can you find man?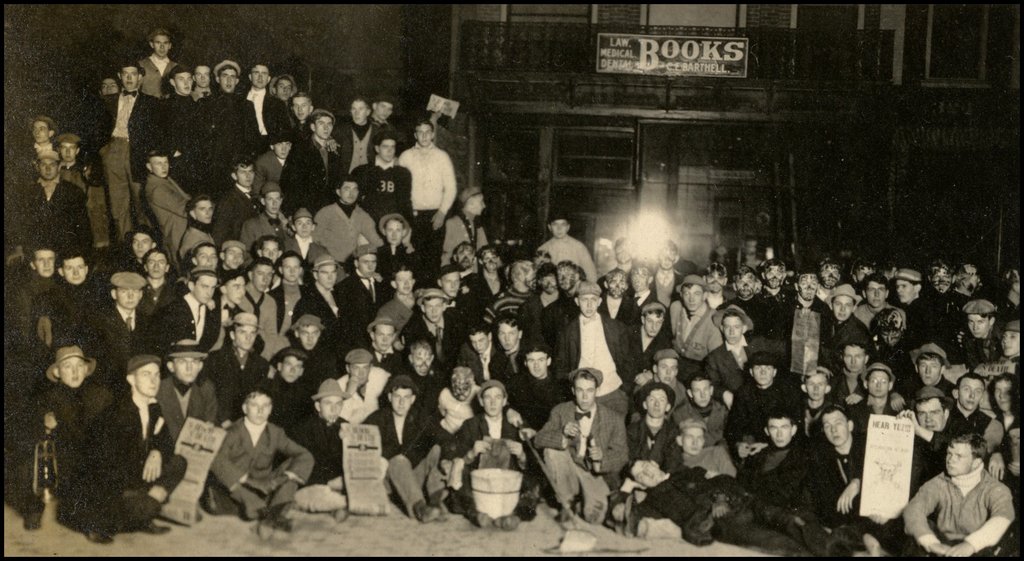
Yes, bounding box: x1=430 y1=367 x2=470 y2=437.
